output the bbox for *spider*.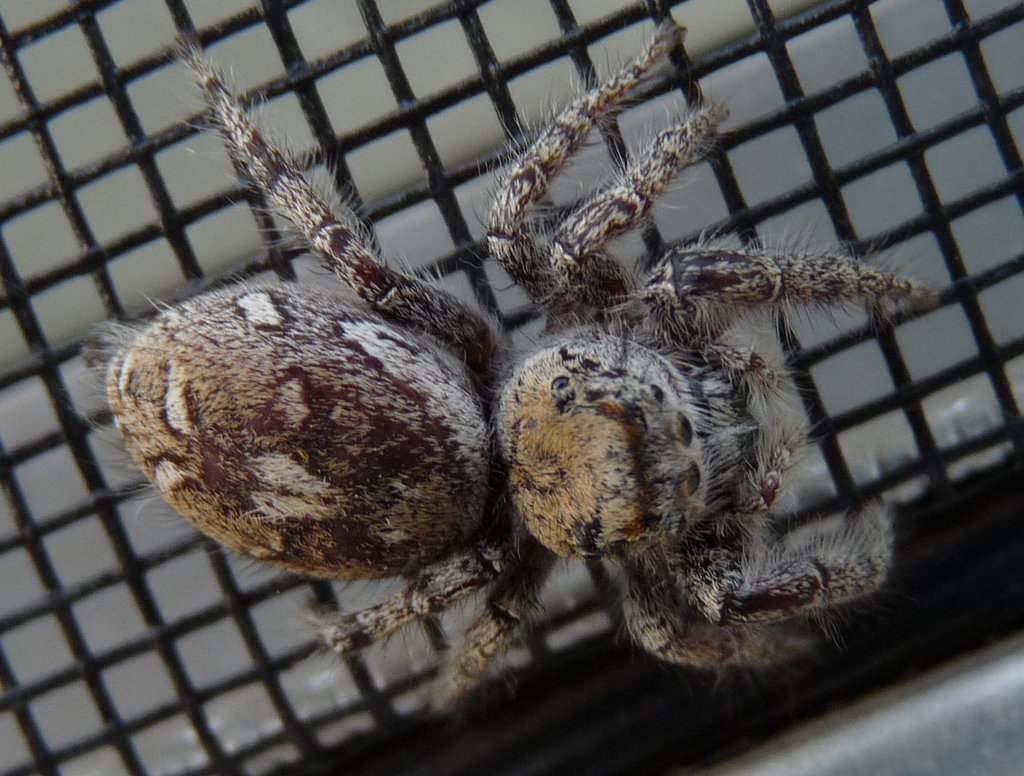
84,28,942,726.
